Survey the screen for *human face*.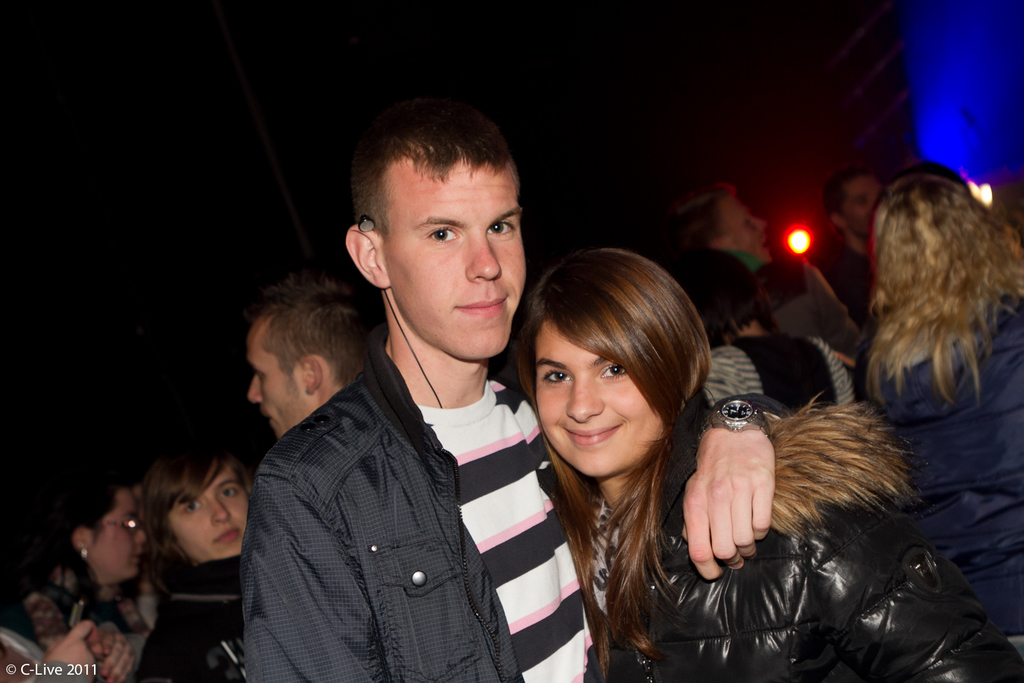
Survey found: 84 488 148 579.
